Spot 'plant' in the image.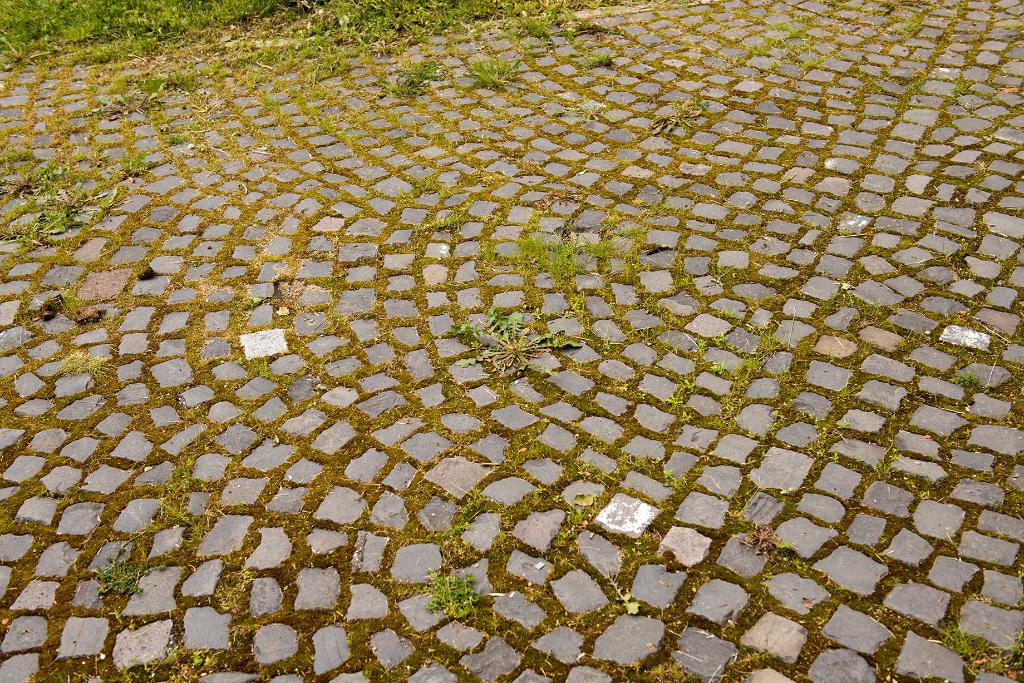
'plant' found at crop(420, 554, 486, 618).
